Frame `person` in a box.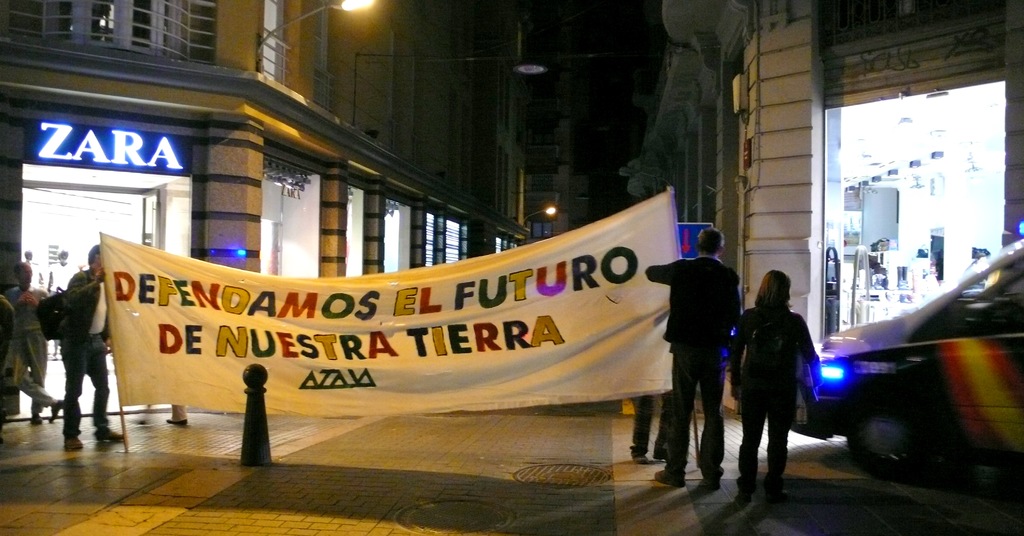
select_region(648, 226, 741, 493).
